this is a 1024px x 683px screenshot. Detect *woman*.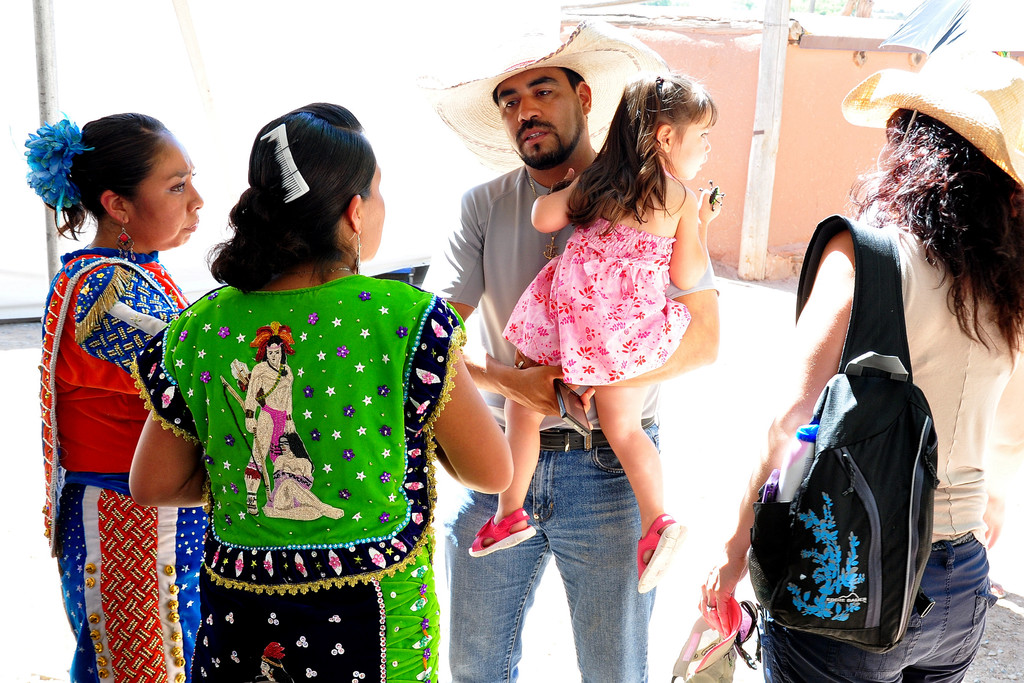
(20, 110, 209, 682).
